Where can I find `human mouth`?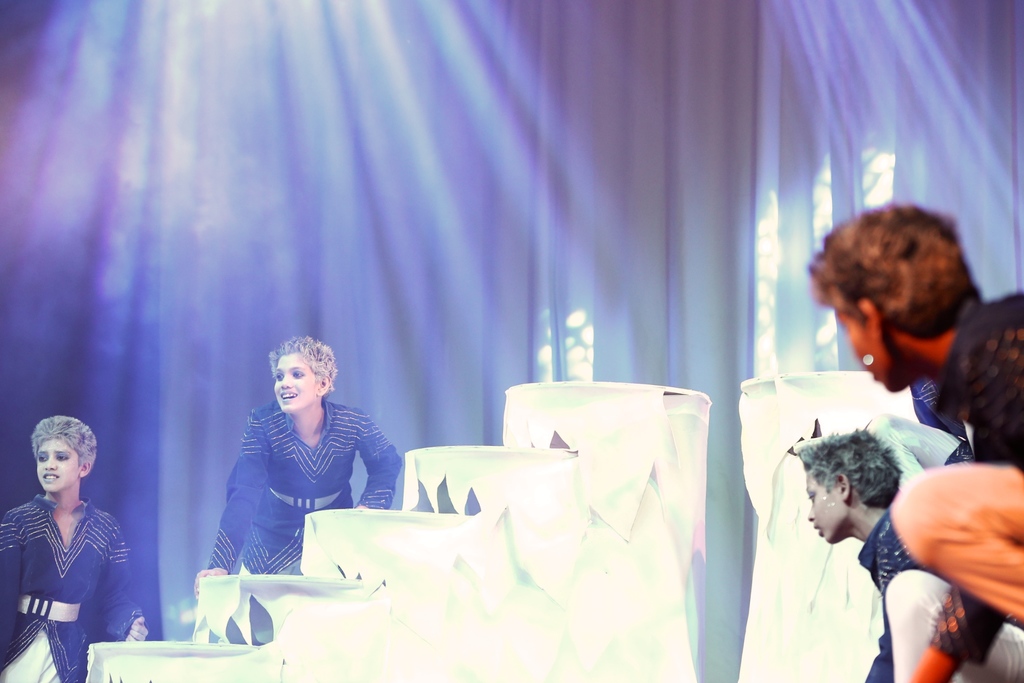
You can find it at locate(42, 472, 61, 483).
